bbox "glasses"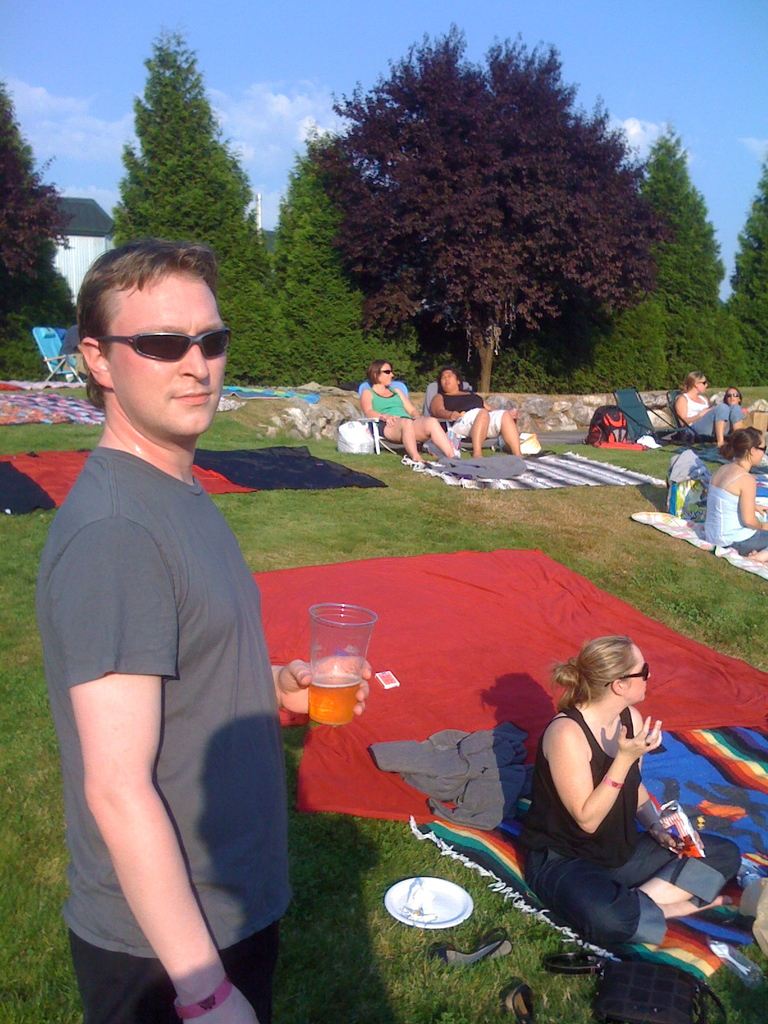
{"x1": 87, "y1": 319, "x2": 223, "y2": 388}
